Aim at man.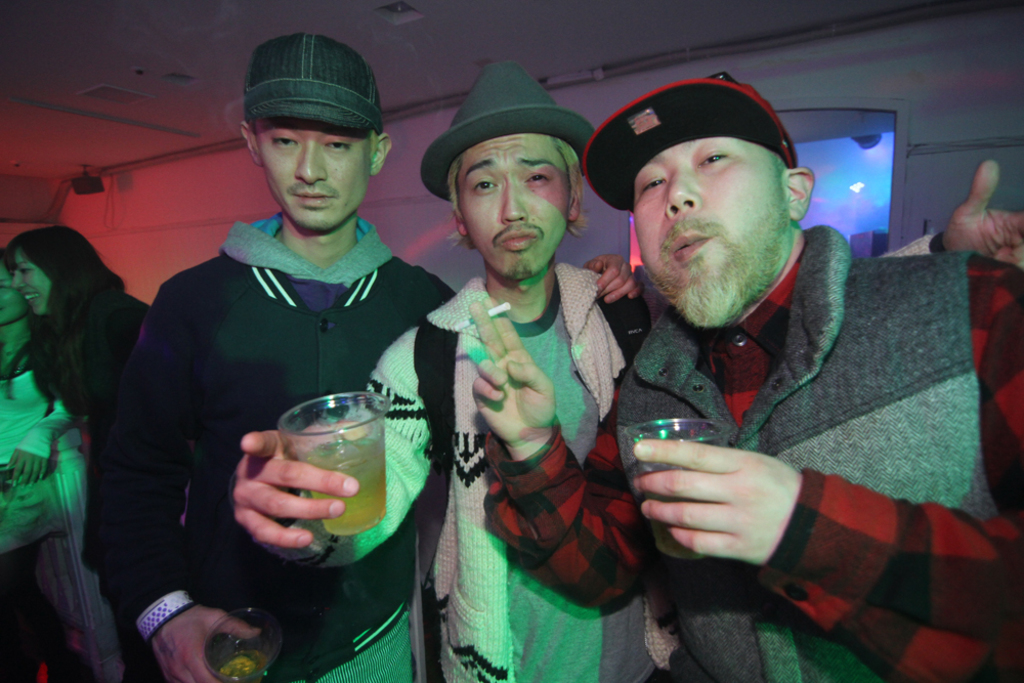
Aimed at 469, 70, 1019, 682.
